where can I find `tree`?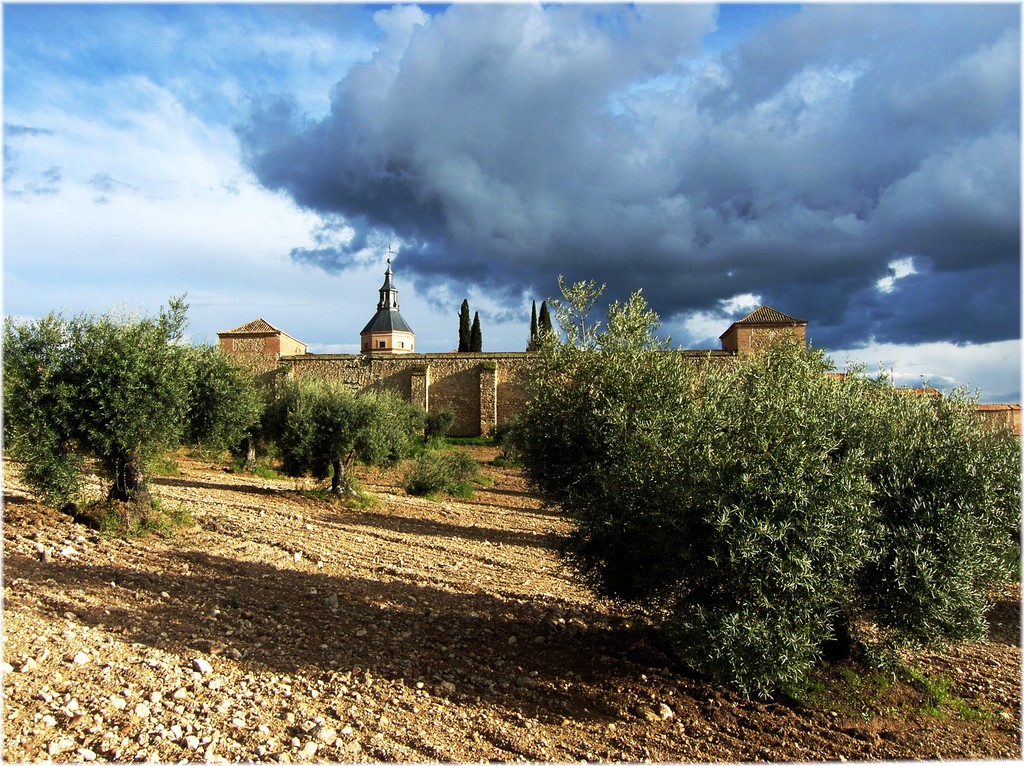
You can find it at x1=21, y1=284, x2=201, y2=519.
